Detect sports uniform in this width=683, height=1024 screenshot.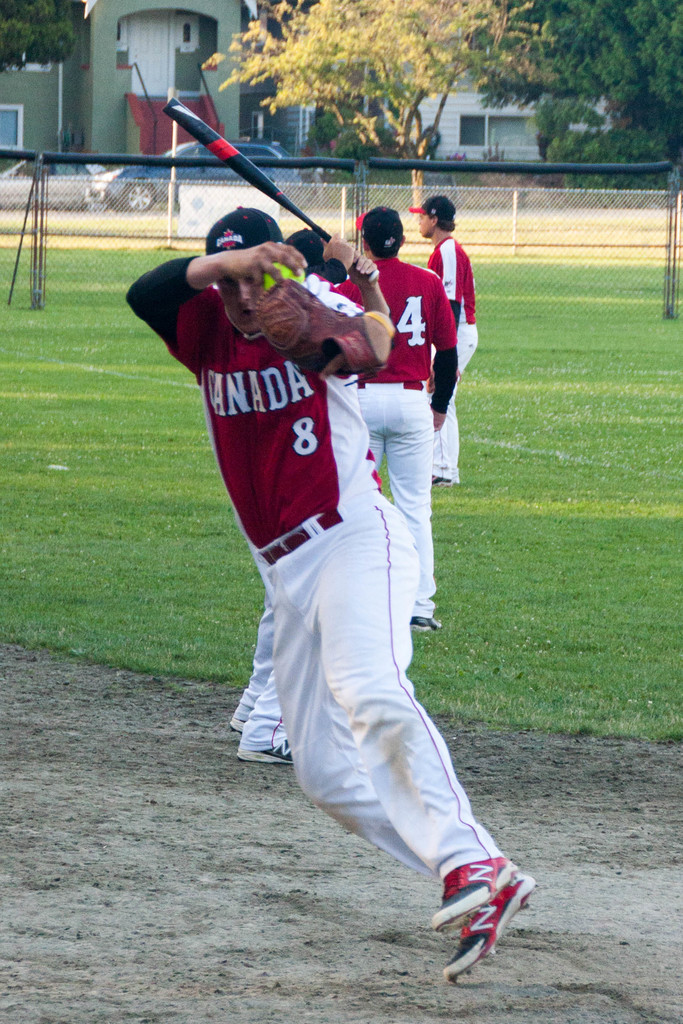
Detection: 413 241 497 402.
